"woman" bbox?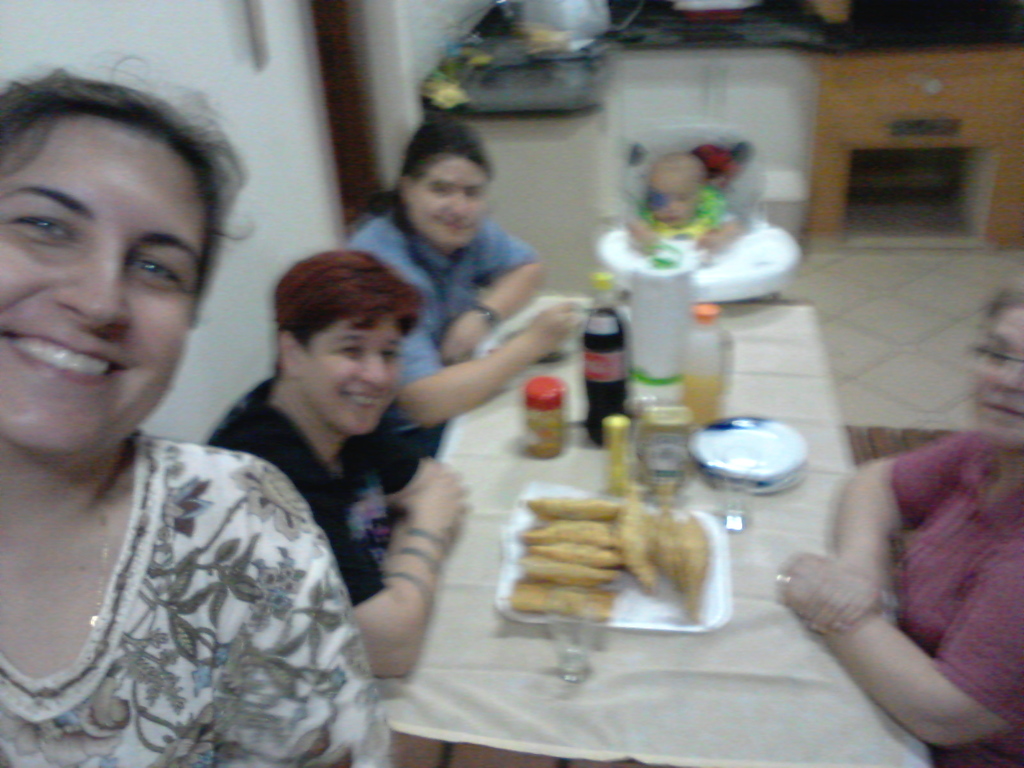
bbox(203, 248, 476, 682)
